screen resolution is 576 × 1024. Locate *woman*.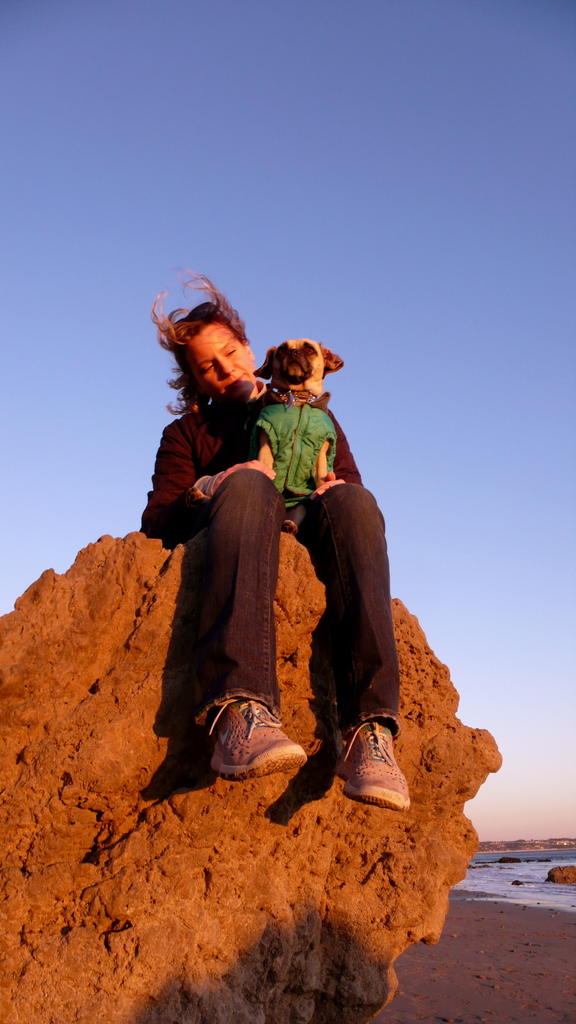
(156, 278, 378, 840).
